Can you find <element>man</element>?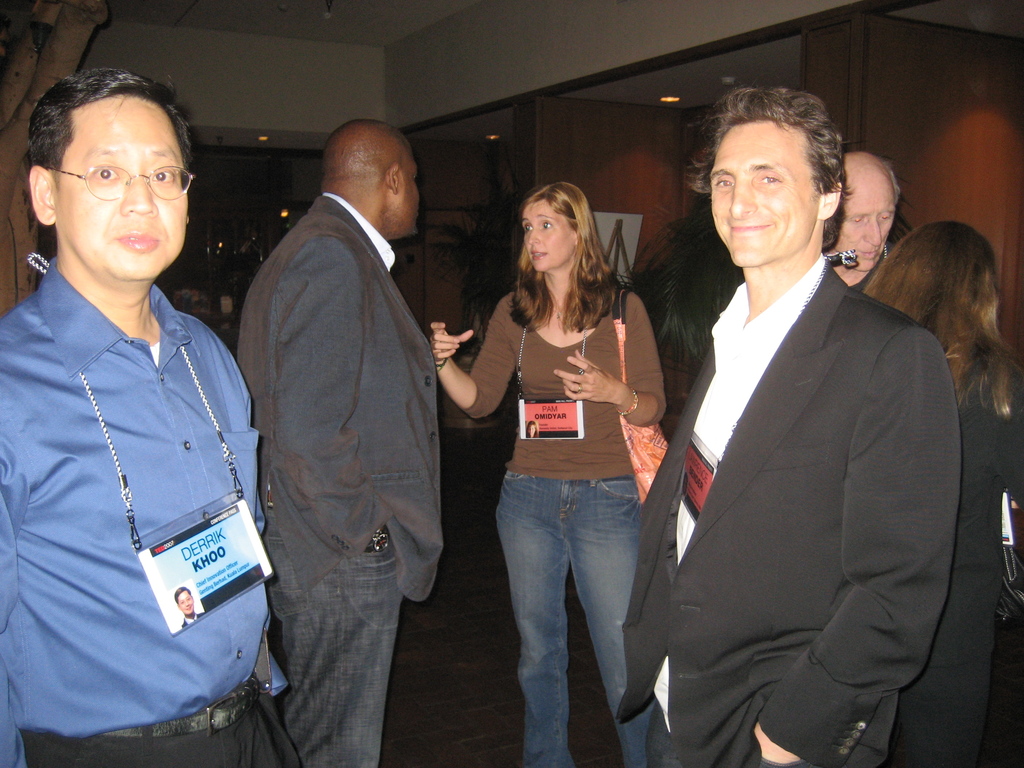
Yes, bounding box: bbox=[0, 68, 301, 767].
